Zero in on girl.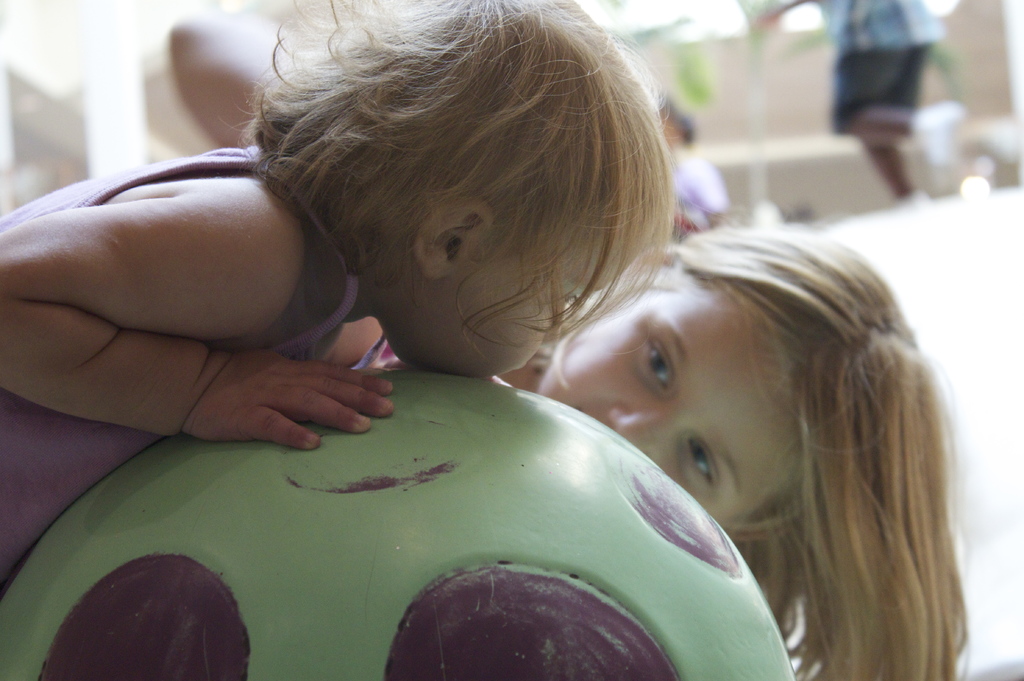
Zeroed in: bbox=(0, 0, 673, 581).
